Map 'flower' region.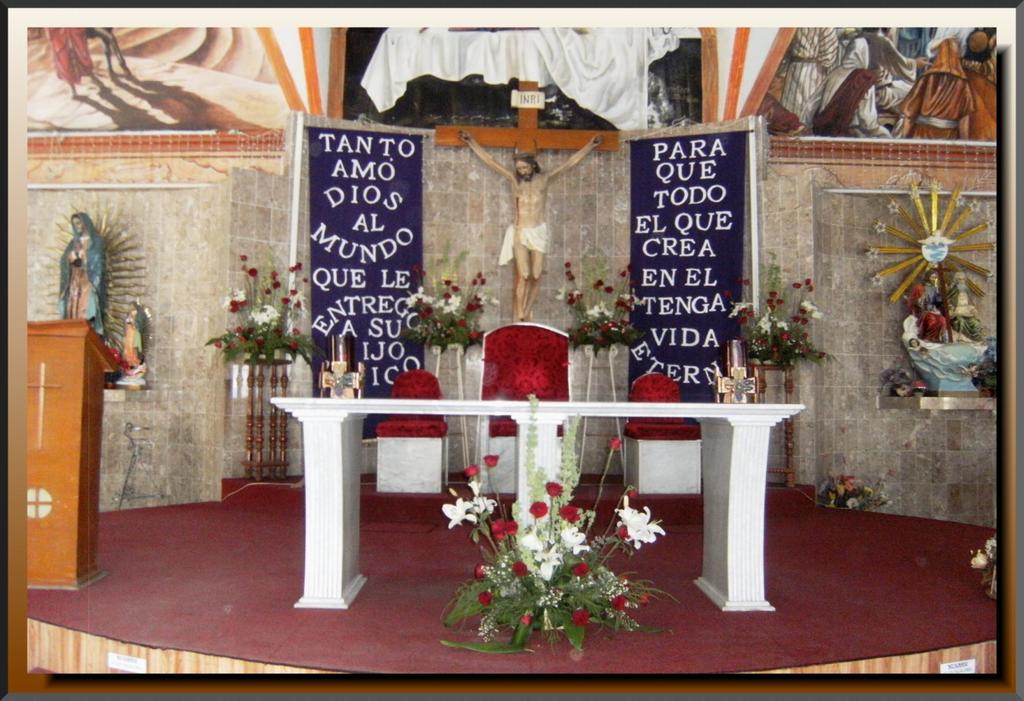
Mapped to locate(548, 481, 564, 496).
